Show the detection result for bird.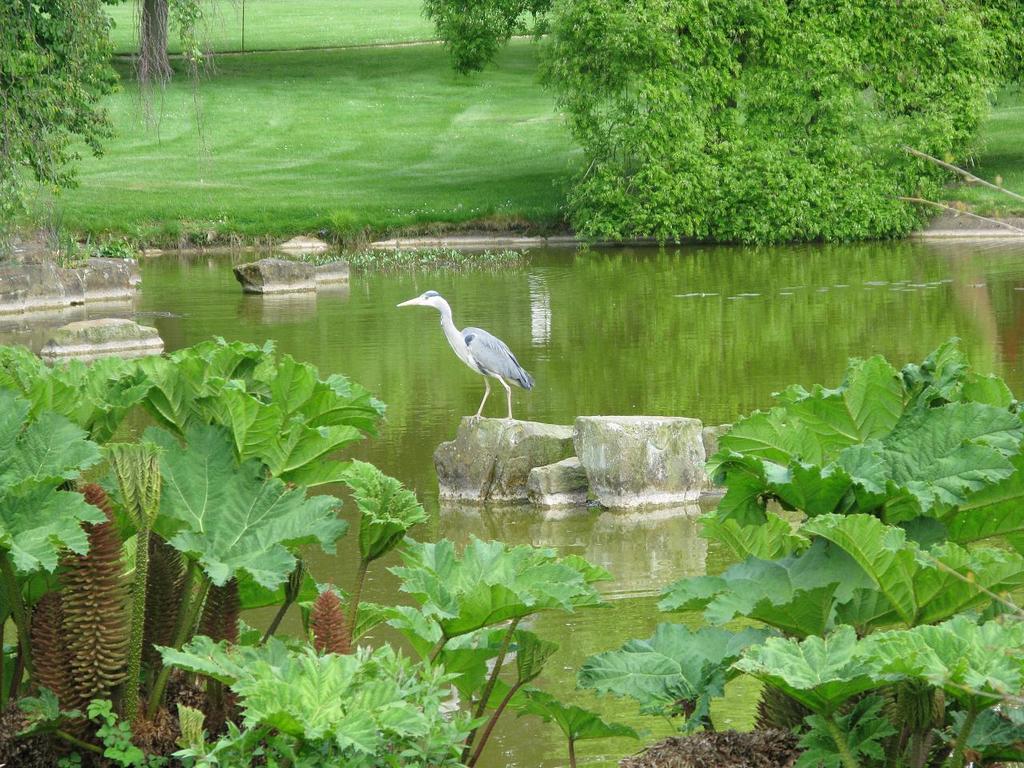
bbox=(397, 286, 537, 406).
